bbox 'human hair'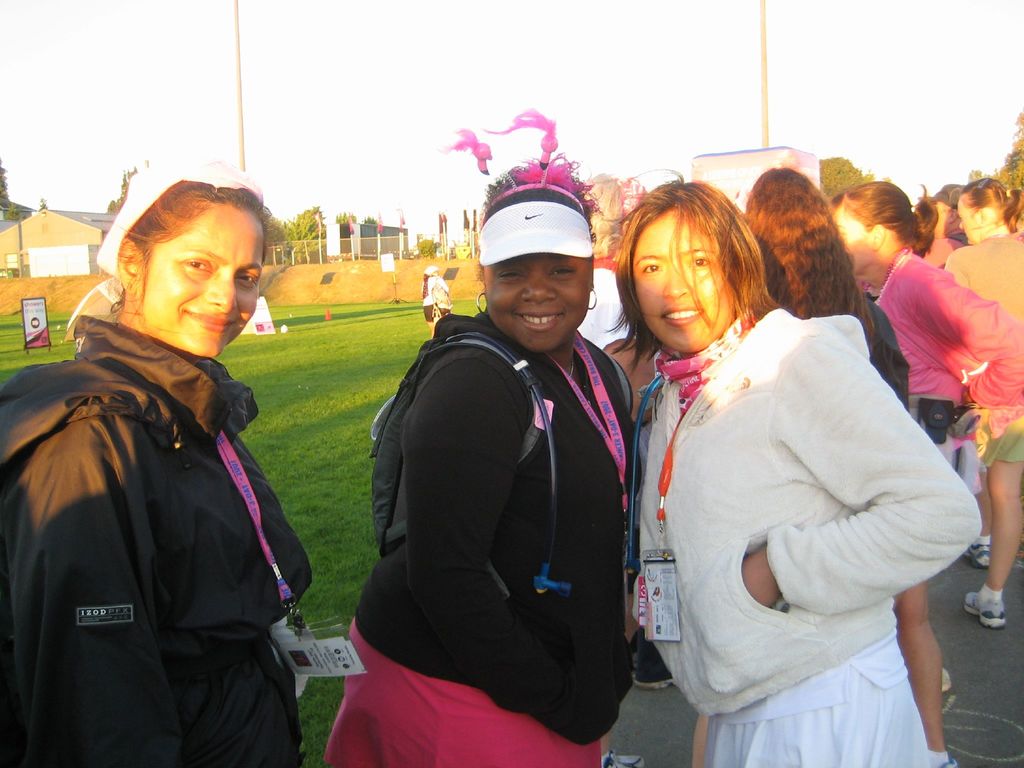
(x1=477, y1=179, x2=598, y2=287)
